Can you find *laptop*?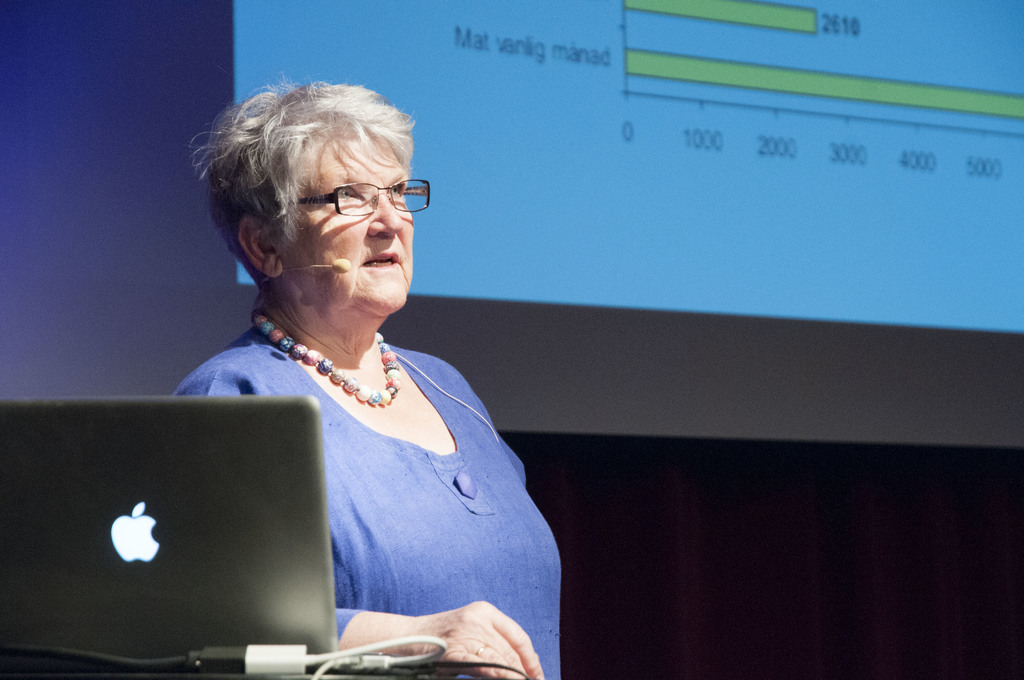
Yes, bounding box: <region>43, 392, 332, 679</region>.
